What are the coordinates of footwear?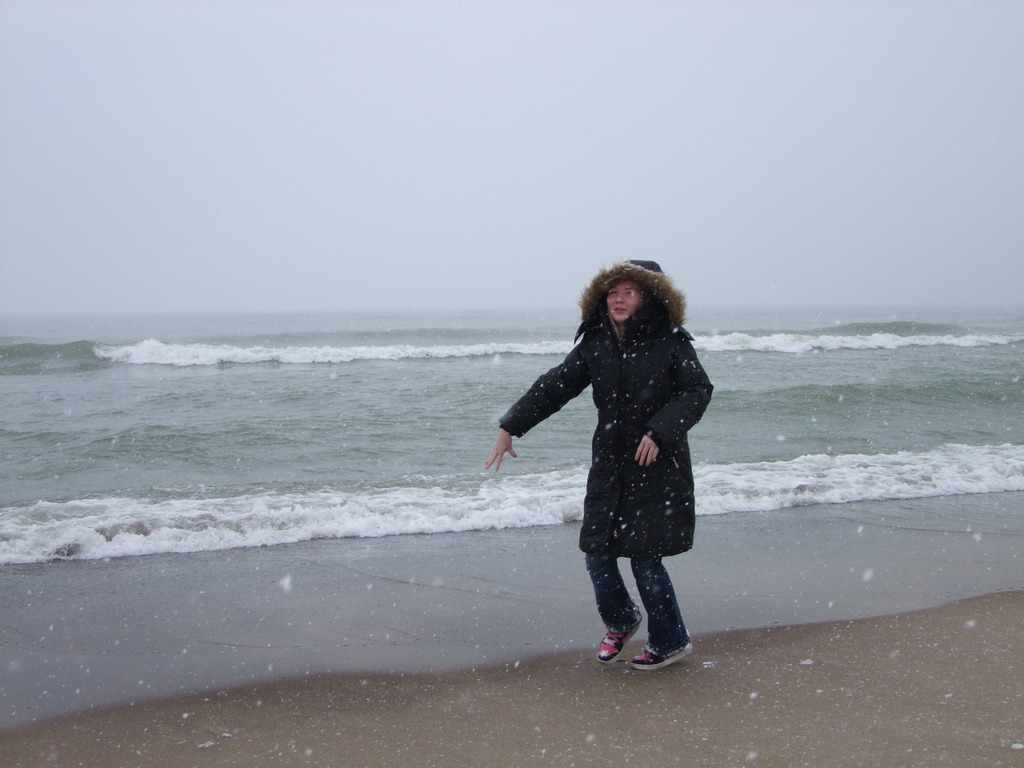
BBox(596, 610, 642, 662).
